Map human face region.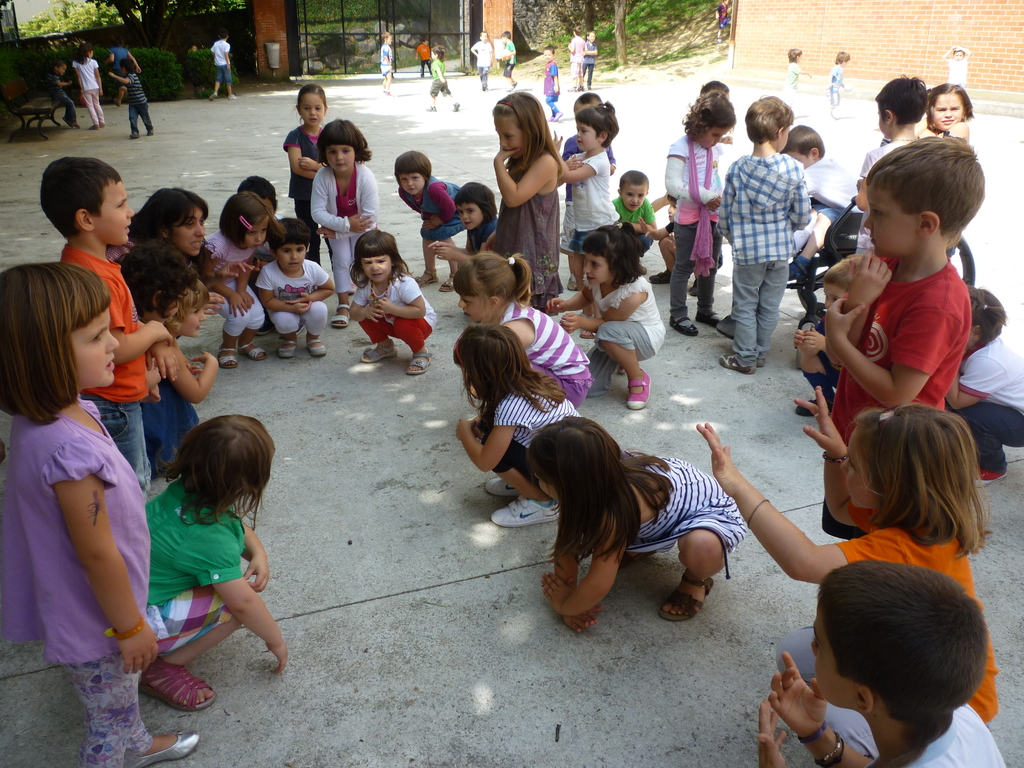
Mapped to 456:198:480:233.
